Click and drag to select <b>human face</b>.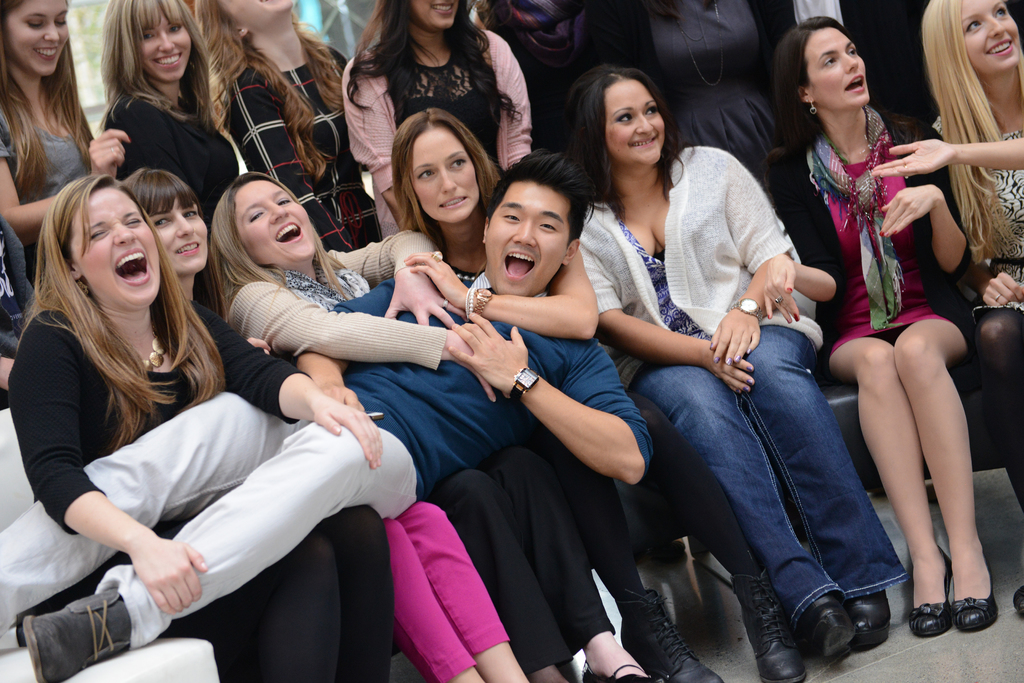
Selection: 601, 77, 664, 163.
